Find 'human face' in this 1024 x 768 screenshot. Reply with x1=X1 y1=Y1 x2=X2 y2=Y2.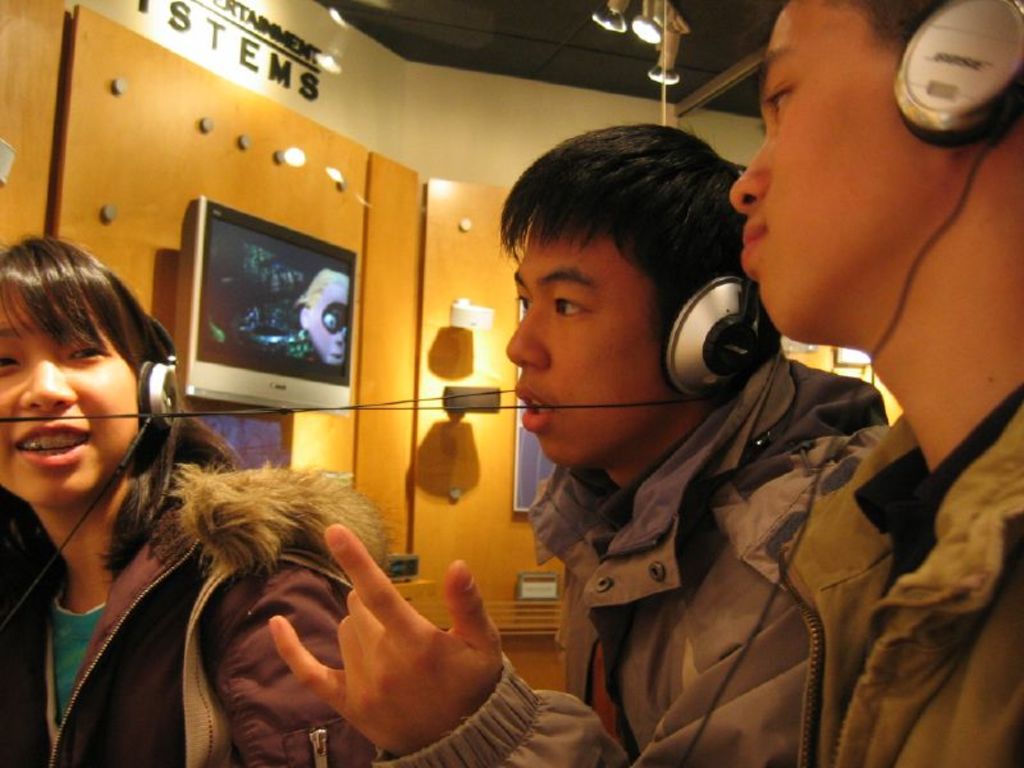
x1=730 y1=0 x2=916 y2=337.
